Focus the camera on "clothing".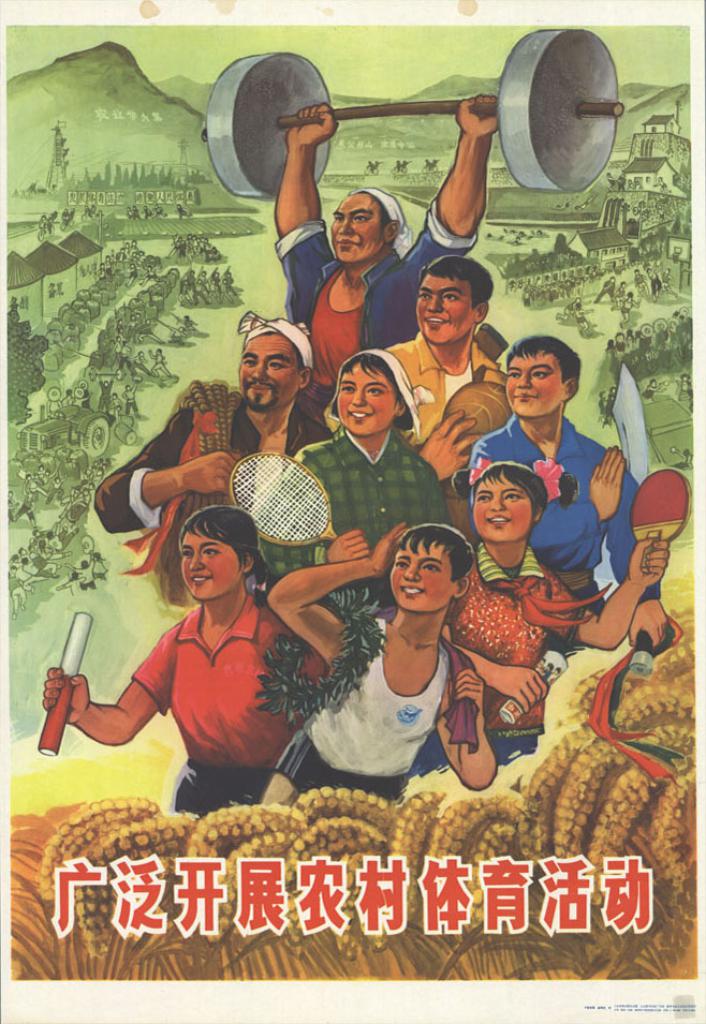
Focus region: box(271, 198, 480, 419).
